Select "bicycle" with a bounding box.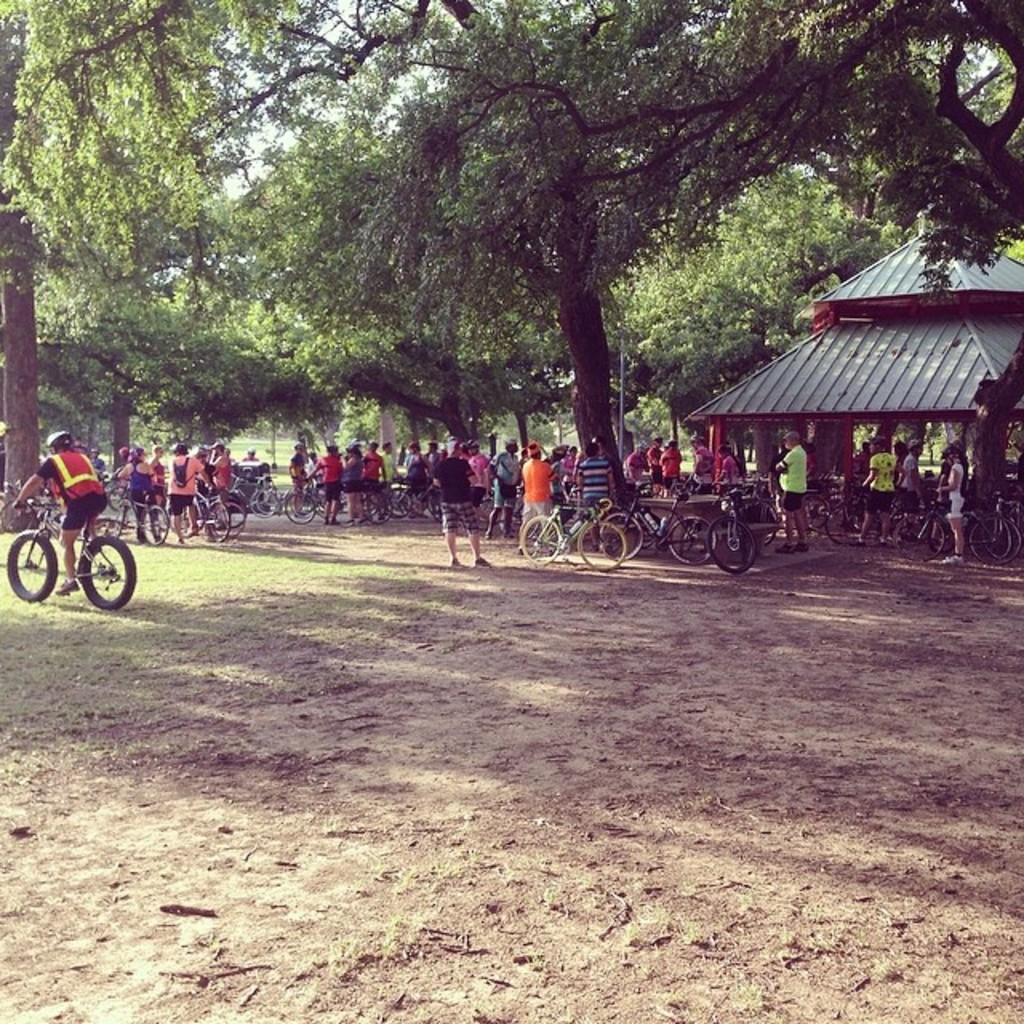
13/502/136/611.
